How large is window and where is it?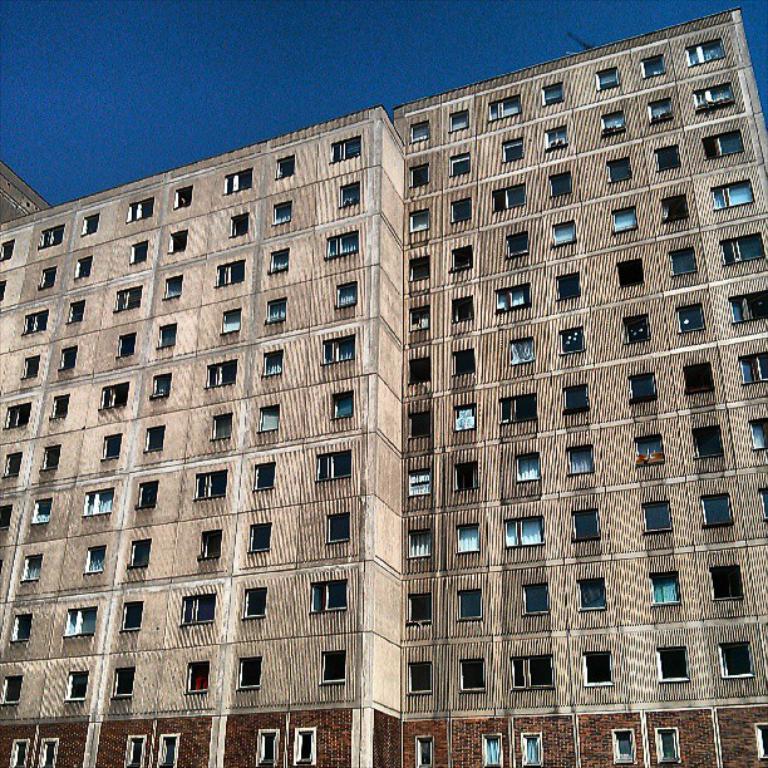
Bounding box: bbox=[614, 205, 639, 233].
